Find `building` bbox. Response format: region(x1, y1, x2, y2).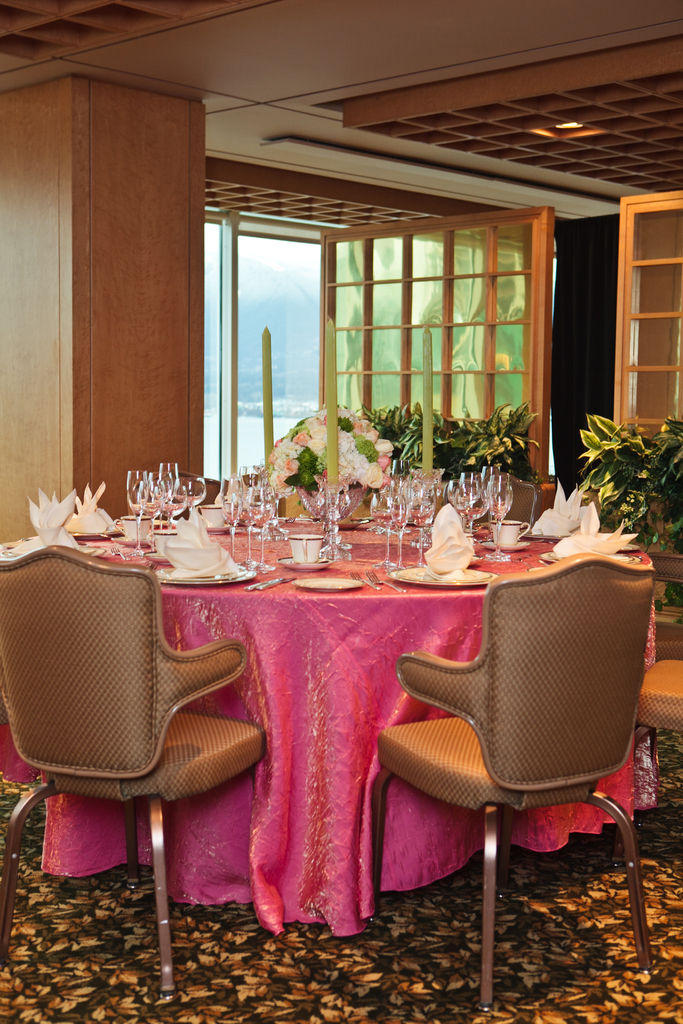
region(0, 0, 682, 1023).
